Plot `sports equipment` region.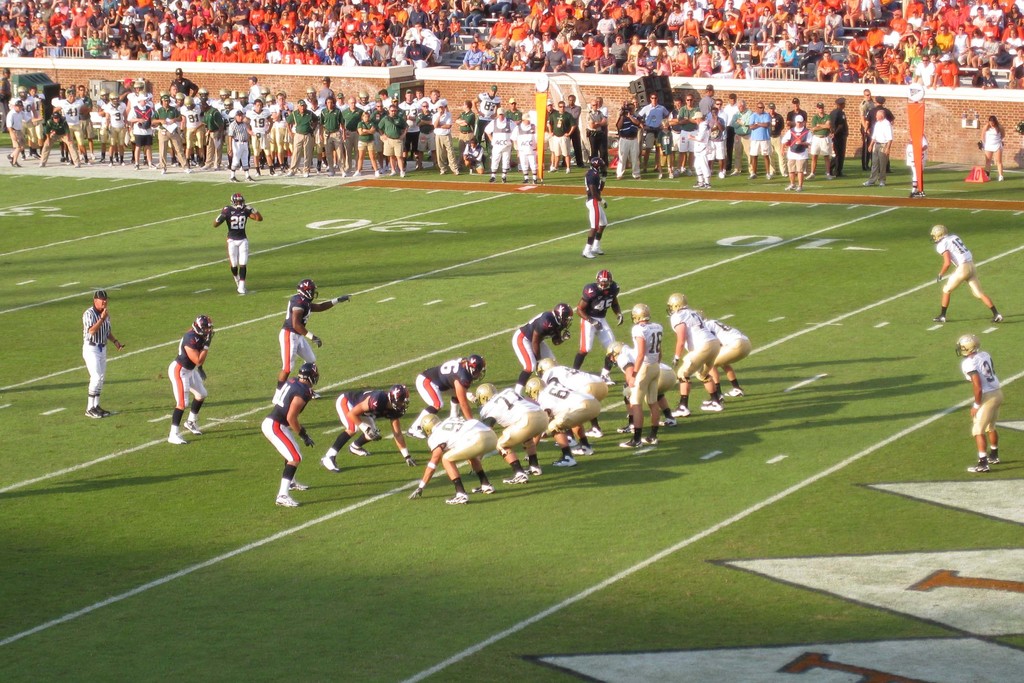
Plotted at [left=385, top=386, right=411, bottom=417].
